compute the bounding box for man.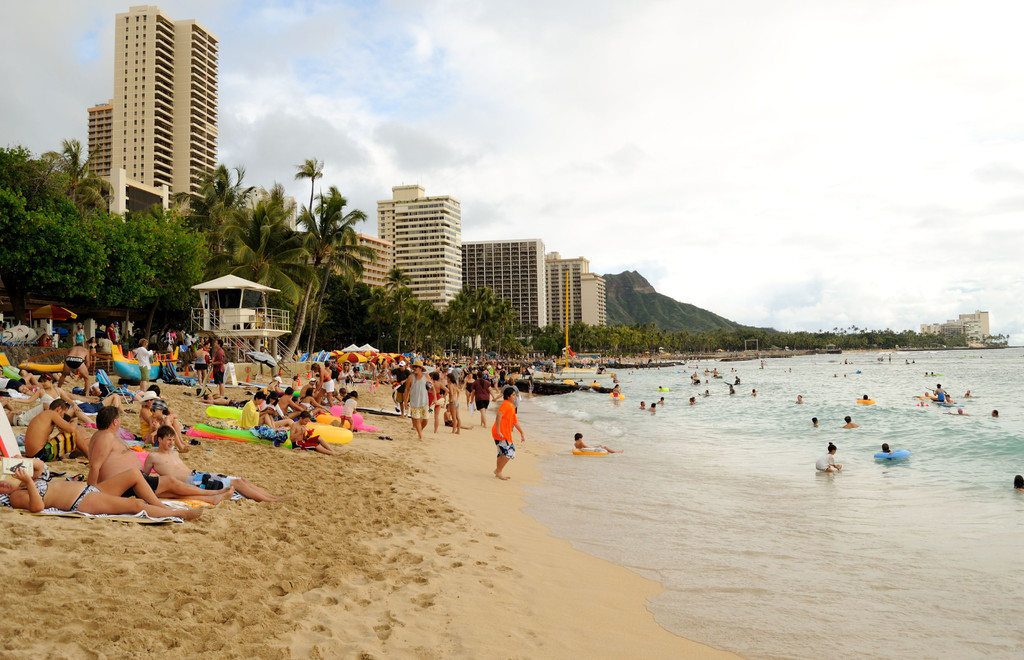
<region>20, 393, 92, 461</region>.
